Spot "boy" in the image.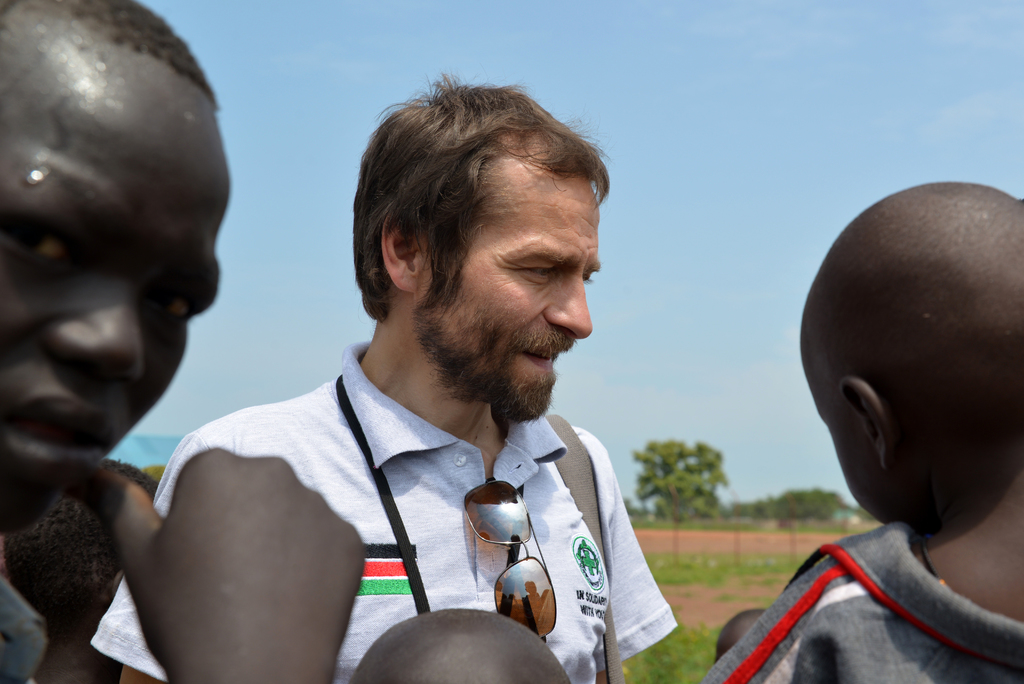
"boy" found at BBox(701, 177, 1023, 683).
